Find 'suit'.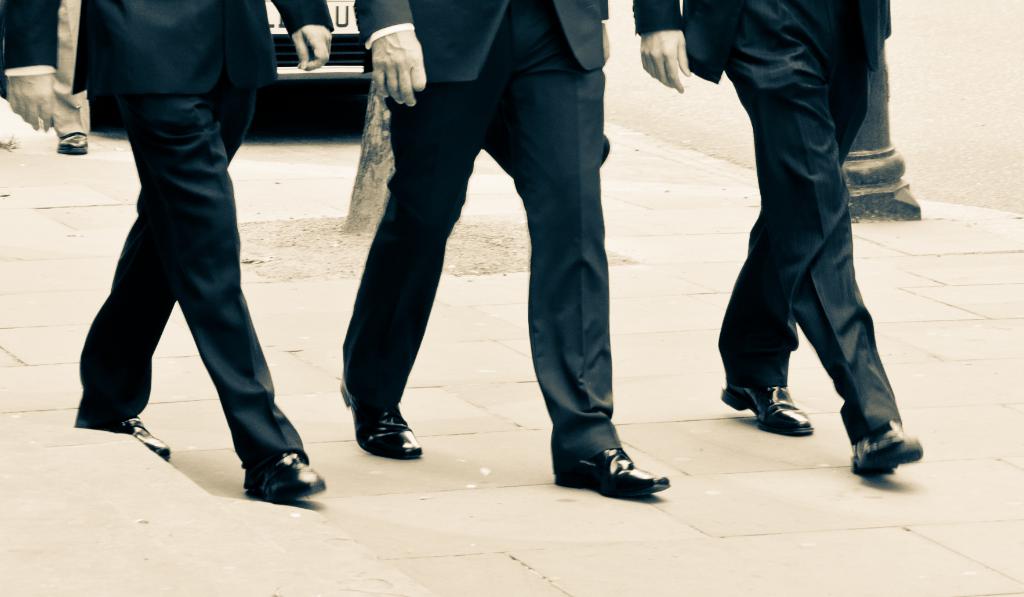
[left=636, top=0, right=890, bottom=435].
